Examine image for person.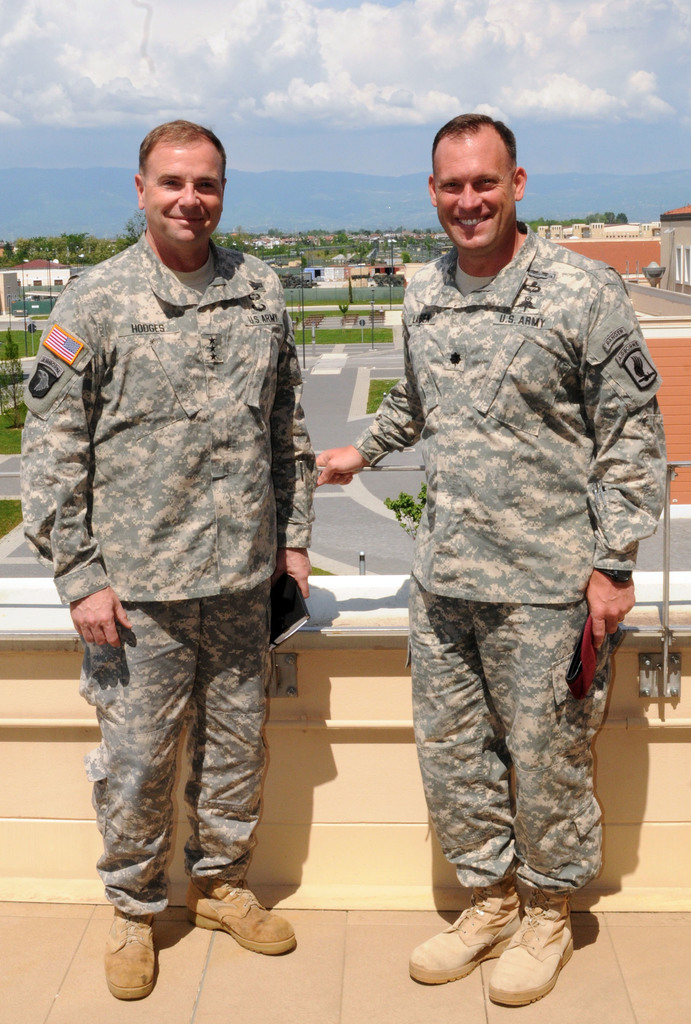
Examination result: <box>19,116,315,998</box>.
